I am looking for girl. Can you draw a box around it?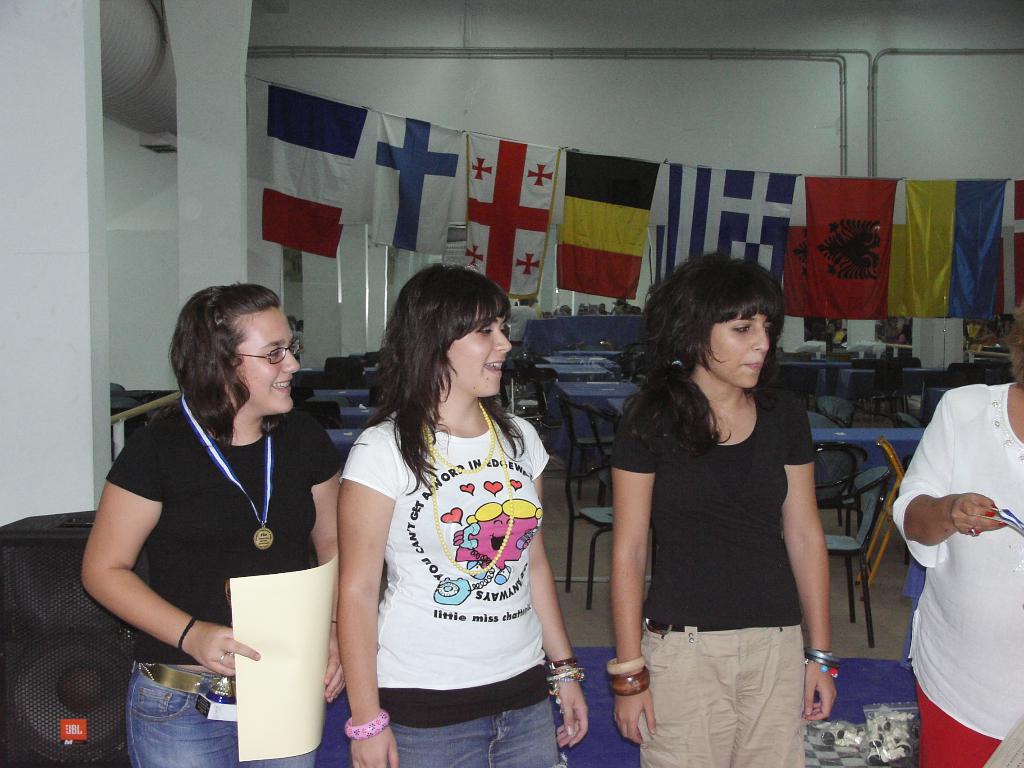
Sure, the bounding box is x1=81 y1=285 x2=346 y2=763.
